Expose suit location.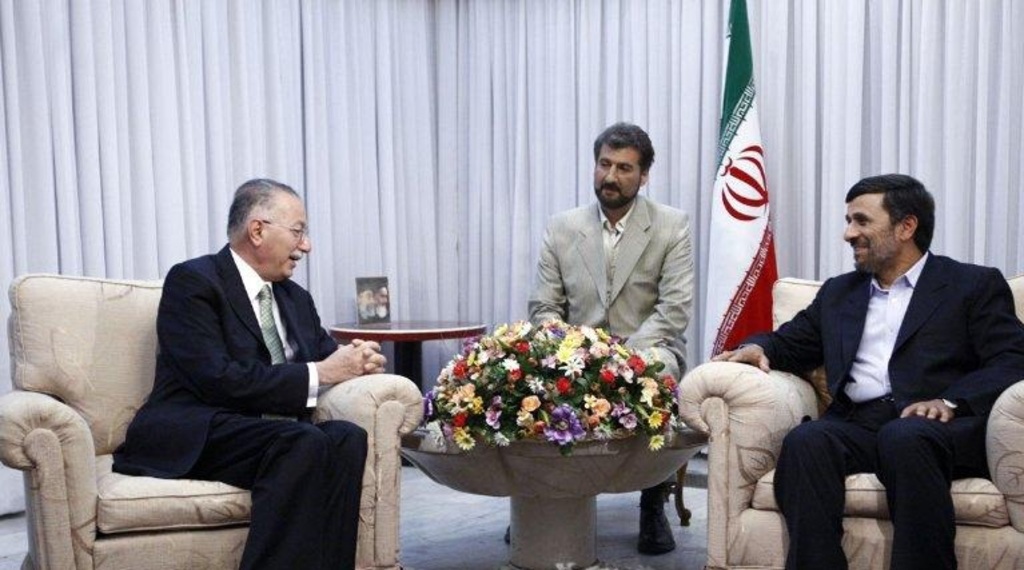
Exposed at bbox=(765, 188, 1000, 569).
